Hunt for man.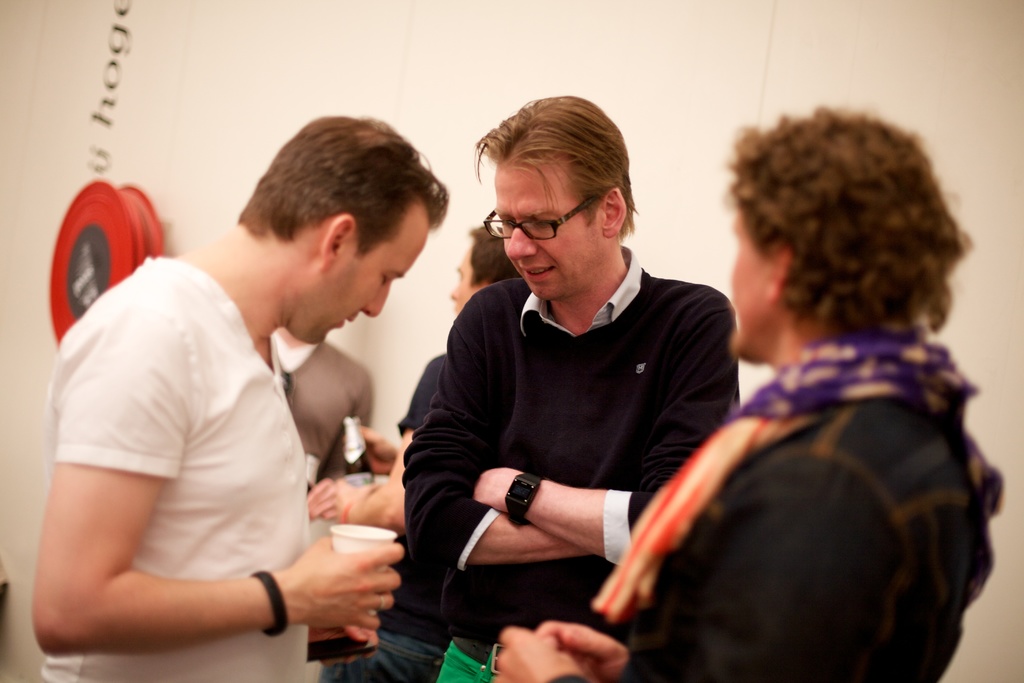
Hunted down at x1=492 y1=103 x2=1009 y2=682.
